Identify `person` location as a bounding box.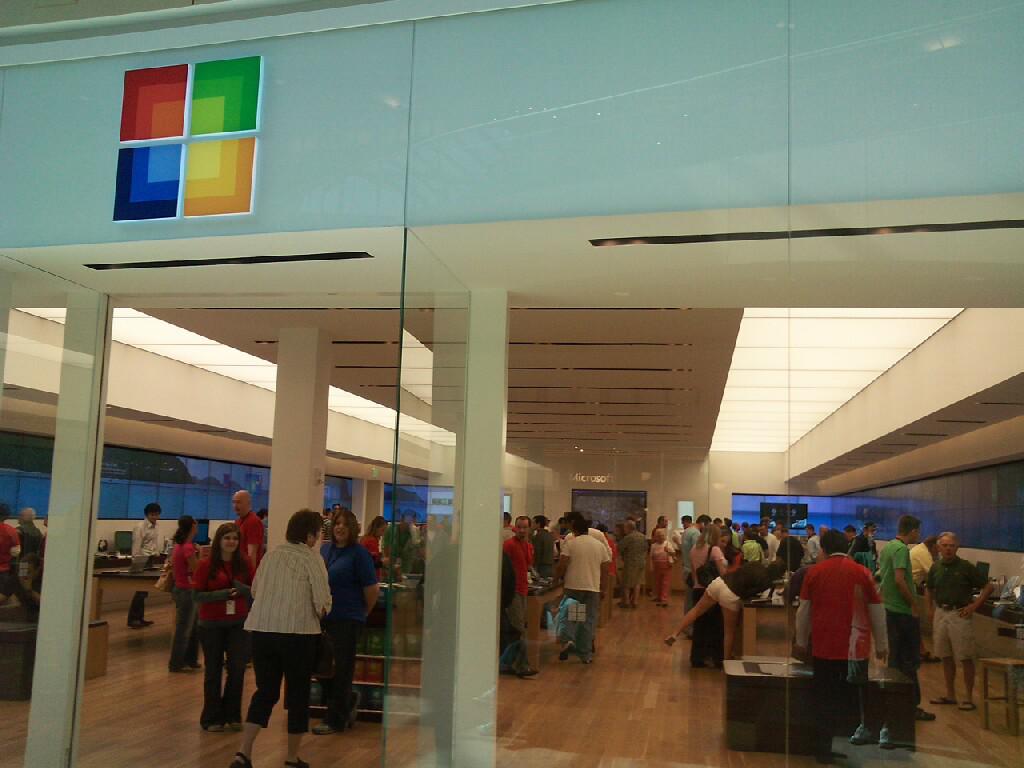
region(805, 524, 823, 563).
